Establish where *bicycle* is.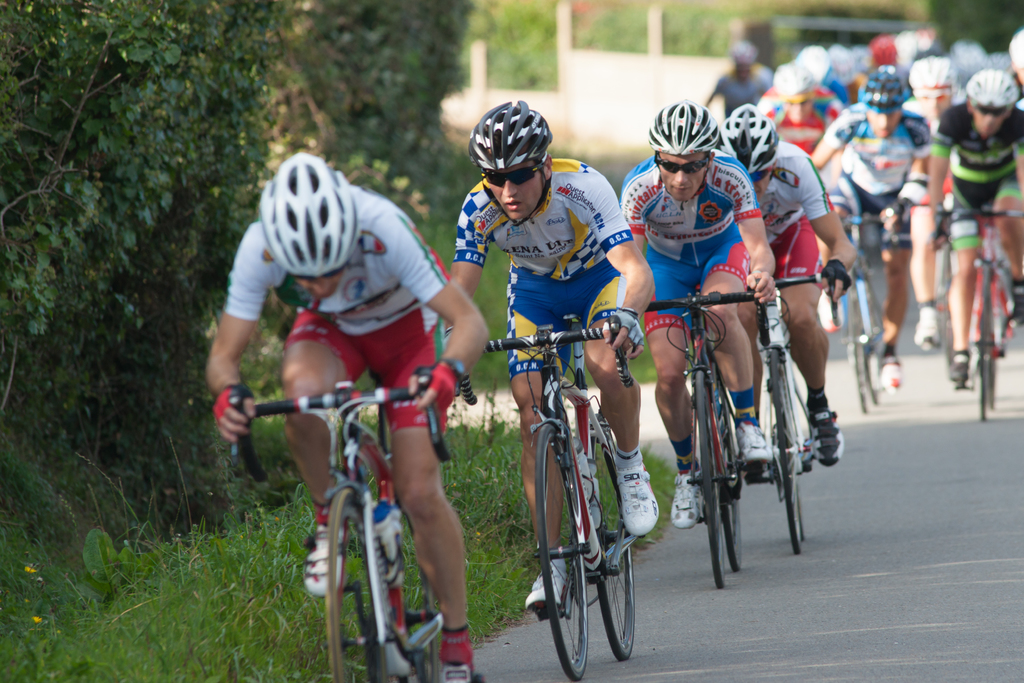
Established at [643,286,767,591].
